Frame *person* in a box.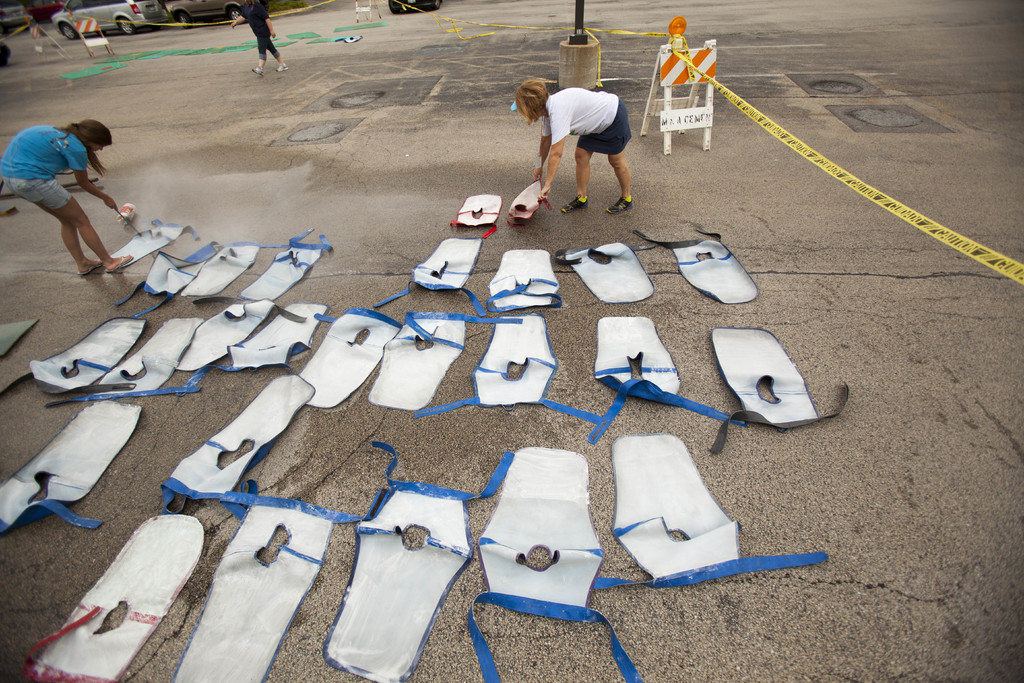
detection(0, 119, 116, 278).
